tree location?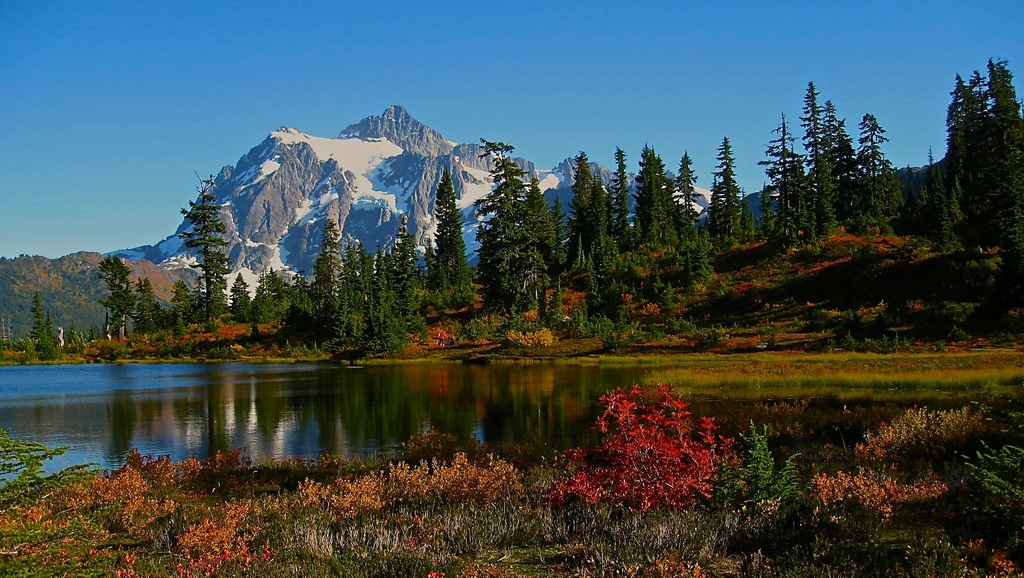
(35, 286, 67, 365)
